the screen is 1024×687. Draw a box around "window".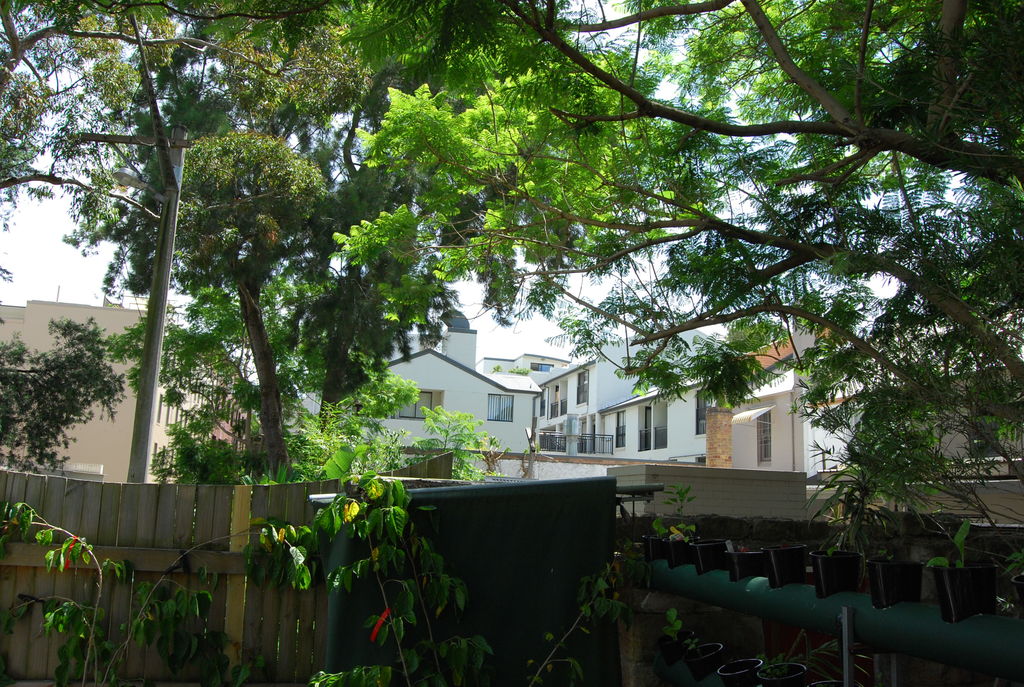
[x1=752, y1=412, x2=772, y2=462].
